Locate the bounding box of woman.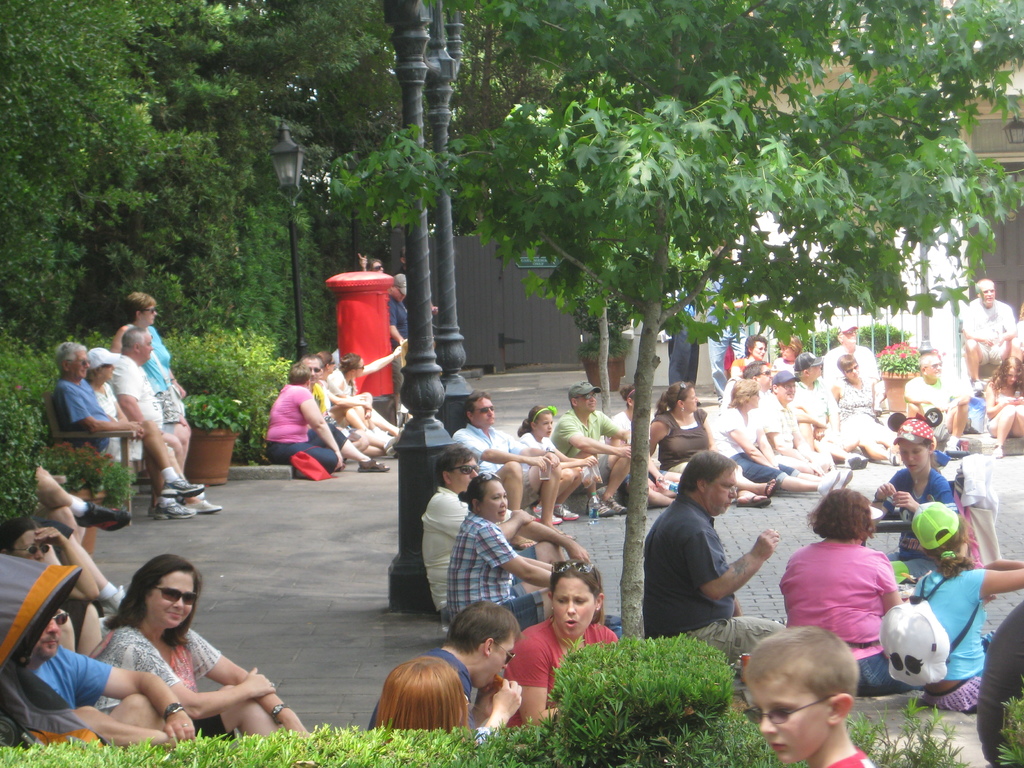
Bounding box: 79, 346, 222, 516.
